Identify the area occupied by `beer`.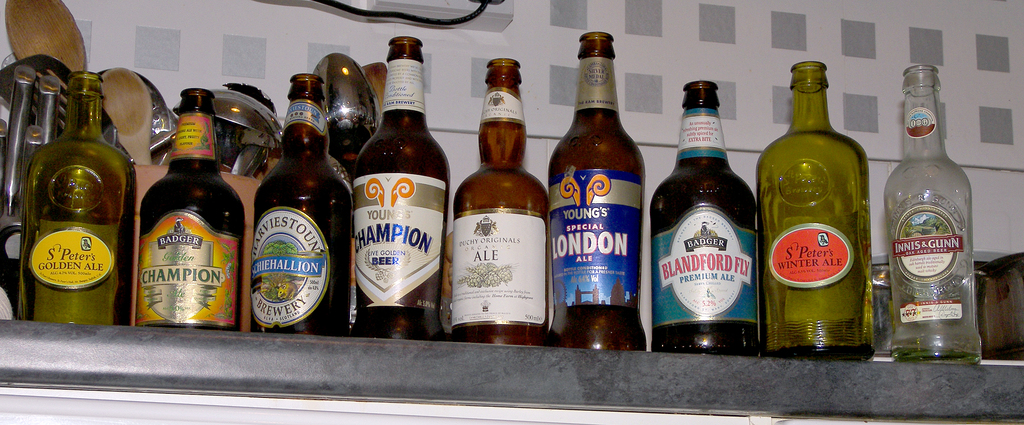
Area: (17, 63, 122, 335).
